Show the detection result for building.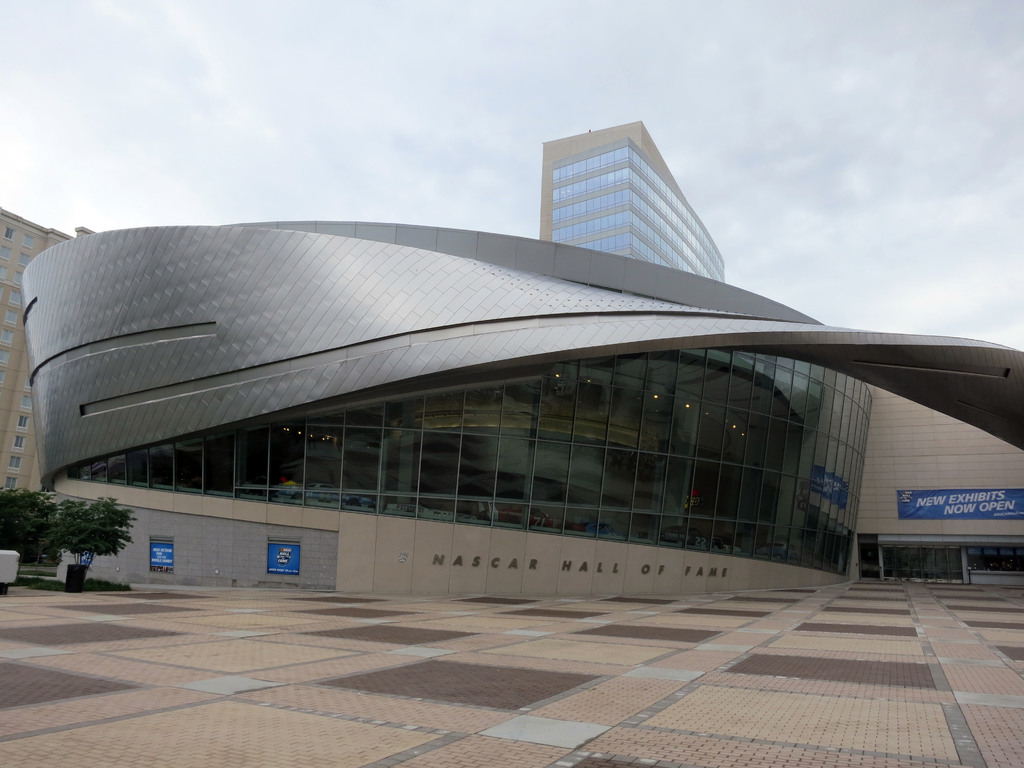
pyautogui.locateOnScreen(0, 117, 1023, 597).
